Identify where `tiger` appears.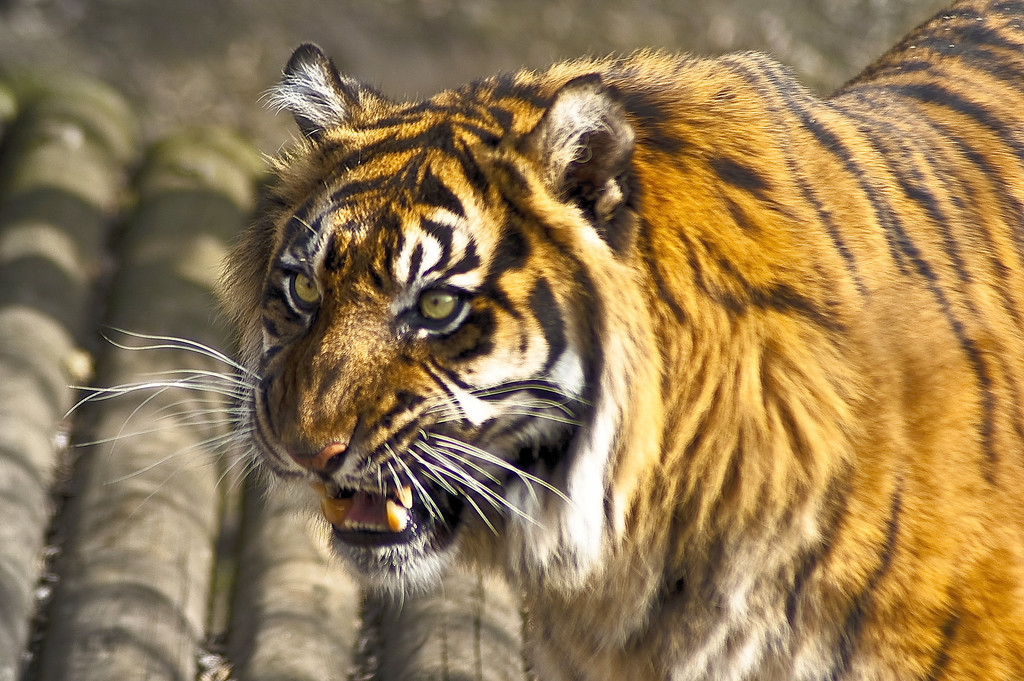
Appears at x1=64, y1=0, x2=1023, y2=680.
